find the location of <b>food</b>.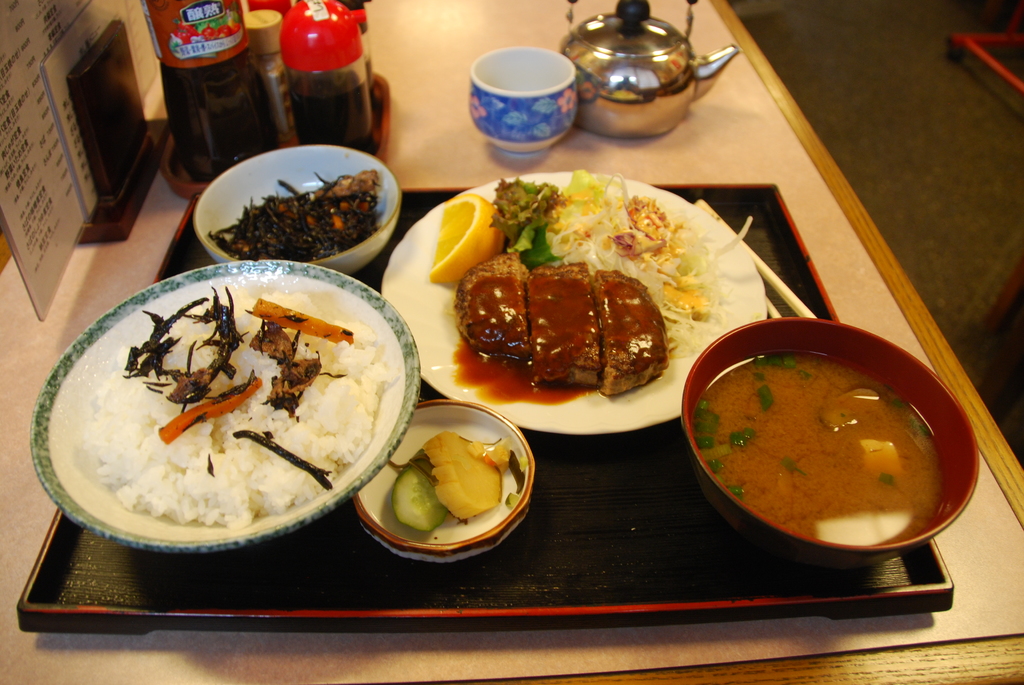
Location: box=[527, 256, 601, 389].
